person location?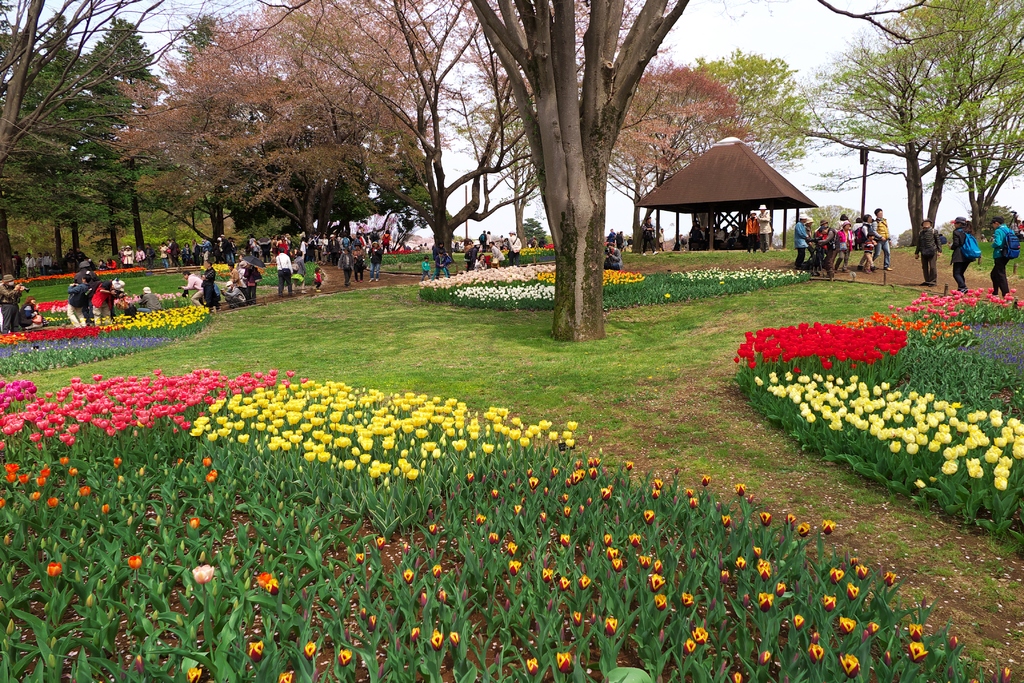
x1=915, y1=216, x2=941, y2=285
